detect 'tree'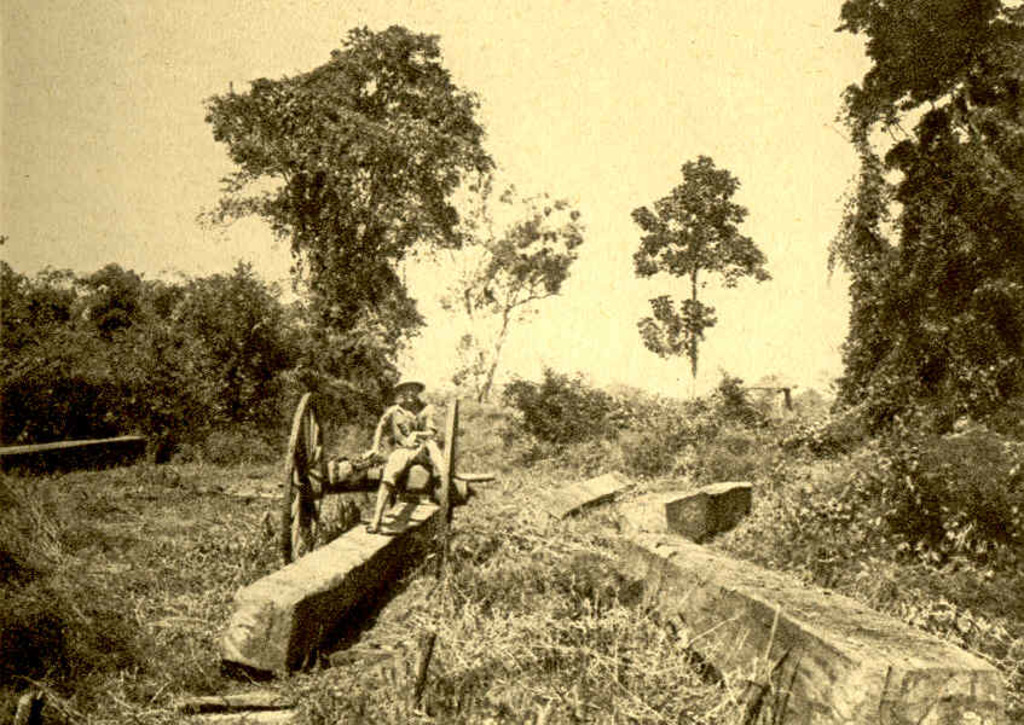
box(834, 0, 1023, 535)
